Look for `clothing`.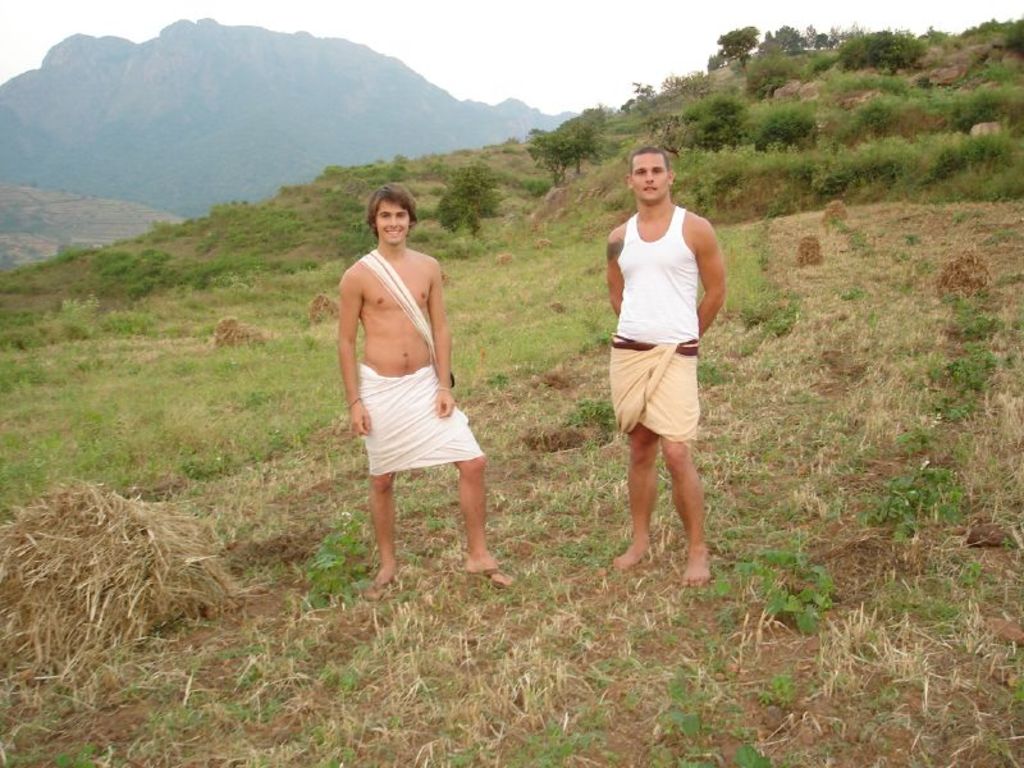
Found: crop(364, 244, 483, 476).
